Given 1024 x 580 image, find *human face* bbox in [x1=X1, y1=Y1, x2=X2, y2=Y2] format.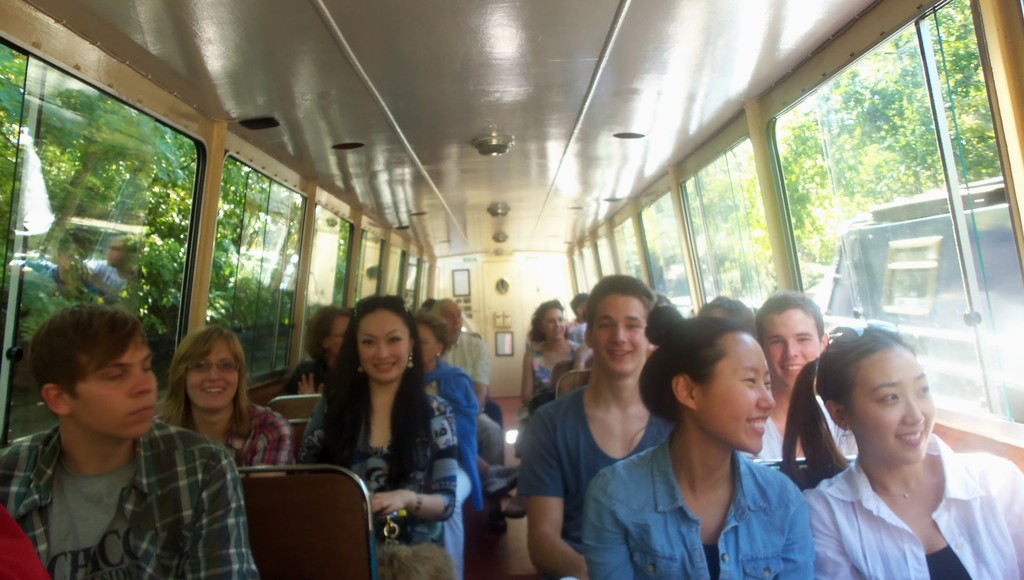
[x1=439, y1=304, x2=463, y2=338].
